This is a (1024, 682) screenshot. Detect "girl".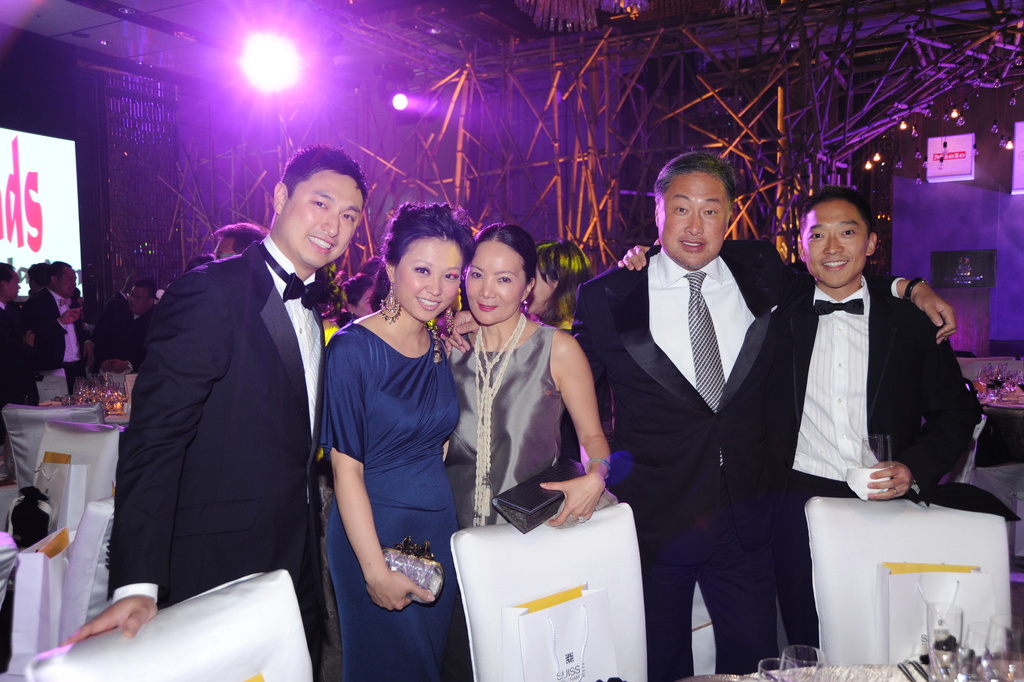
(left=324, top=210, right=464, bottom=681).
